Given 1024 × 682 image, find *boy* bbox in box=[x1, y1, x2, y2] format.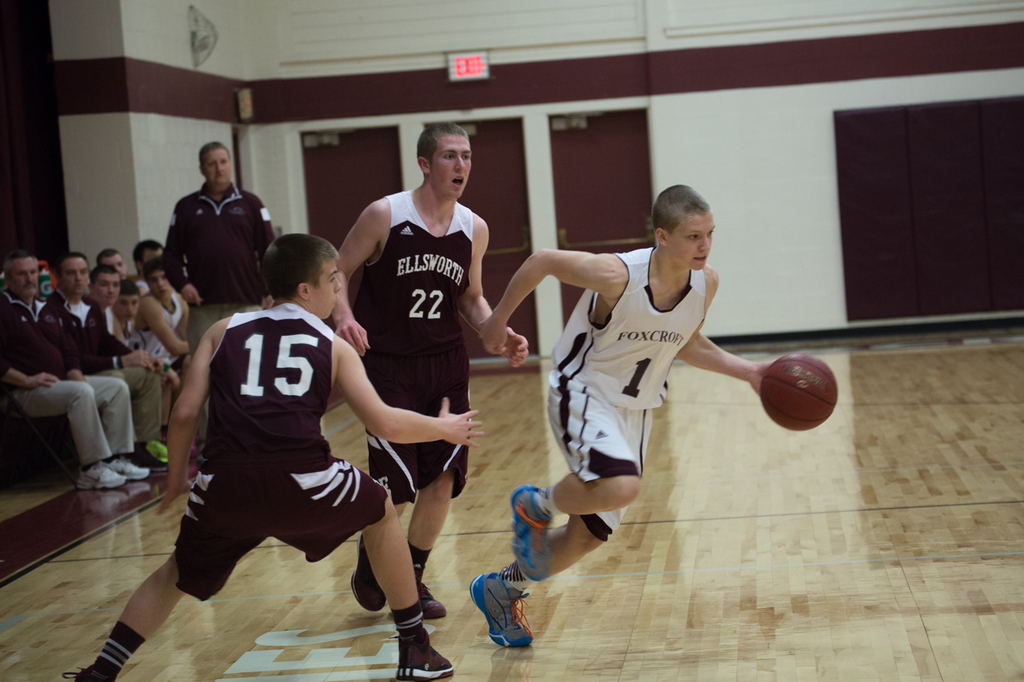
box=[61, 231, 487, 681].
